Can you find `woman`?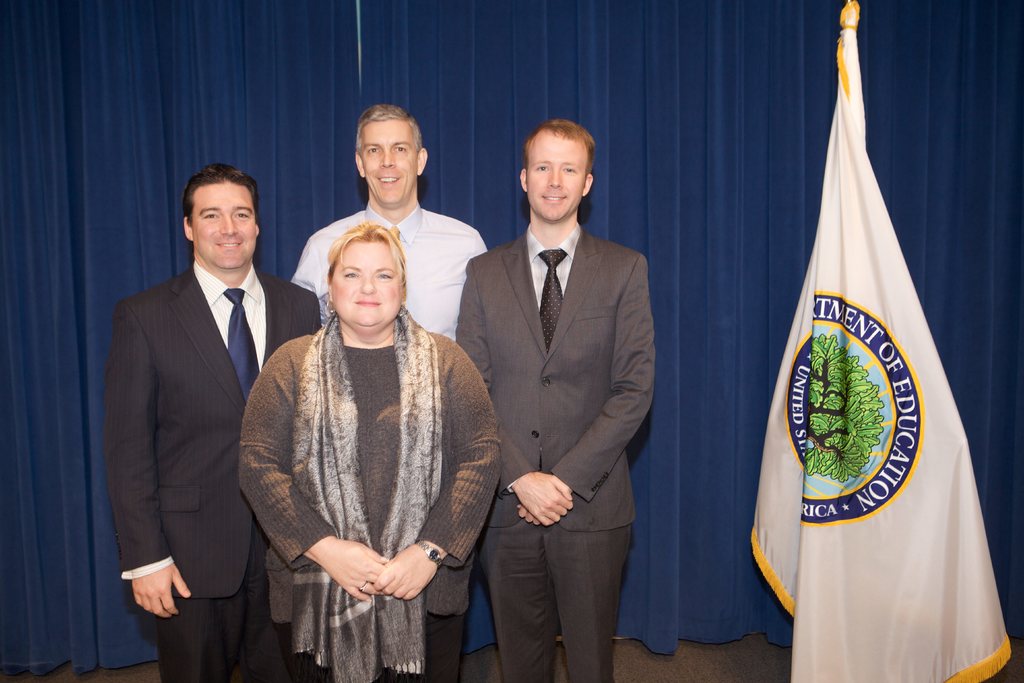
Yes, bounding box: crop(239, 216, 519, 680).
